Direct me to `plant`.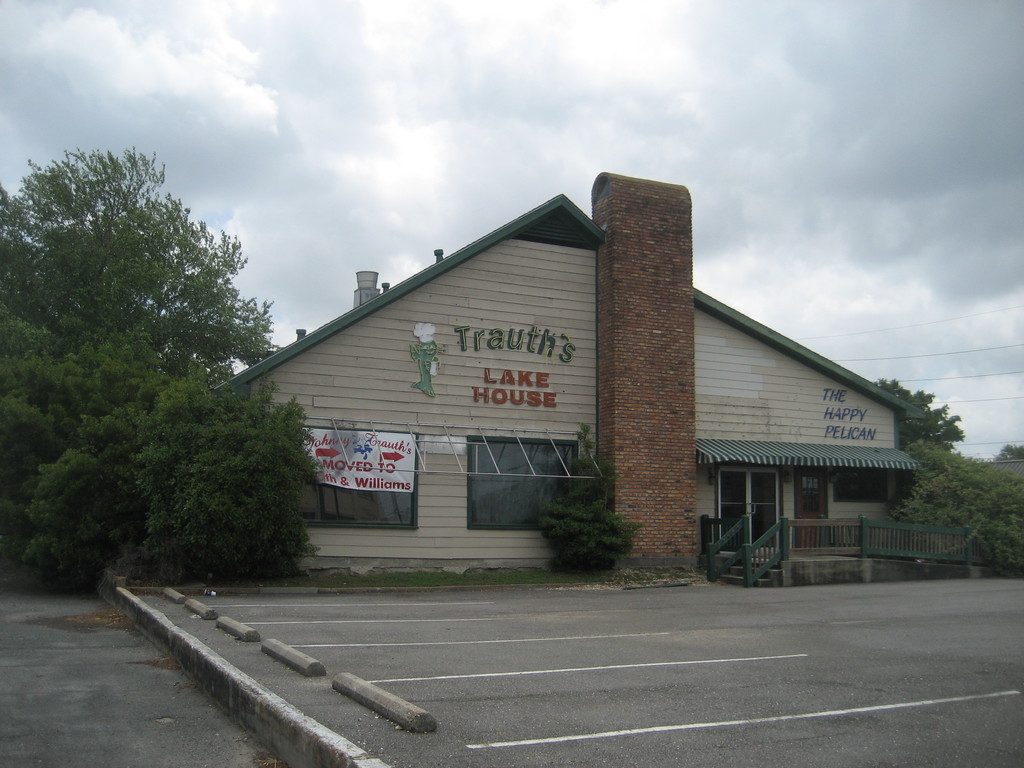
Direction: [134,371,319,588].
